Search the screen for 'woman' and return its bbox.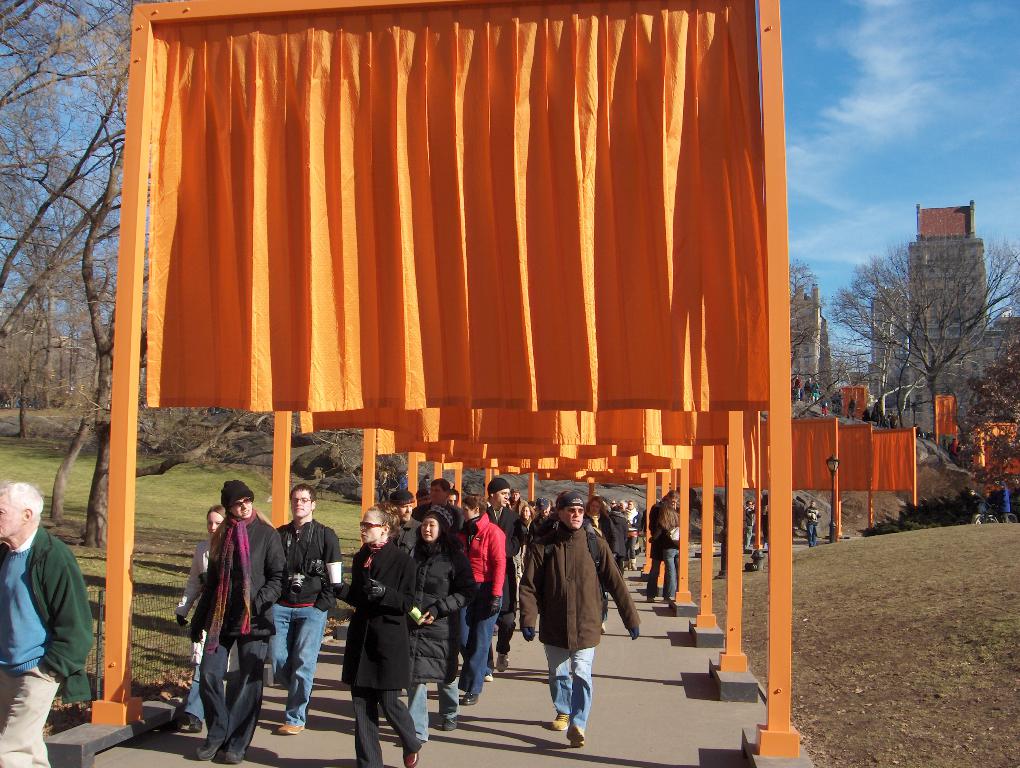
Found: <box>409,503,470,748</box>.
